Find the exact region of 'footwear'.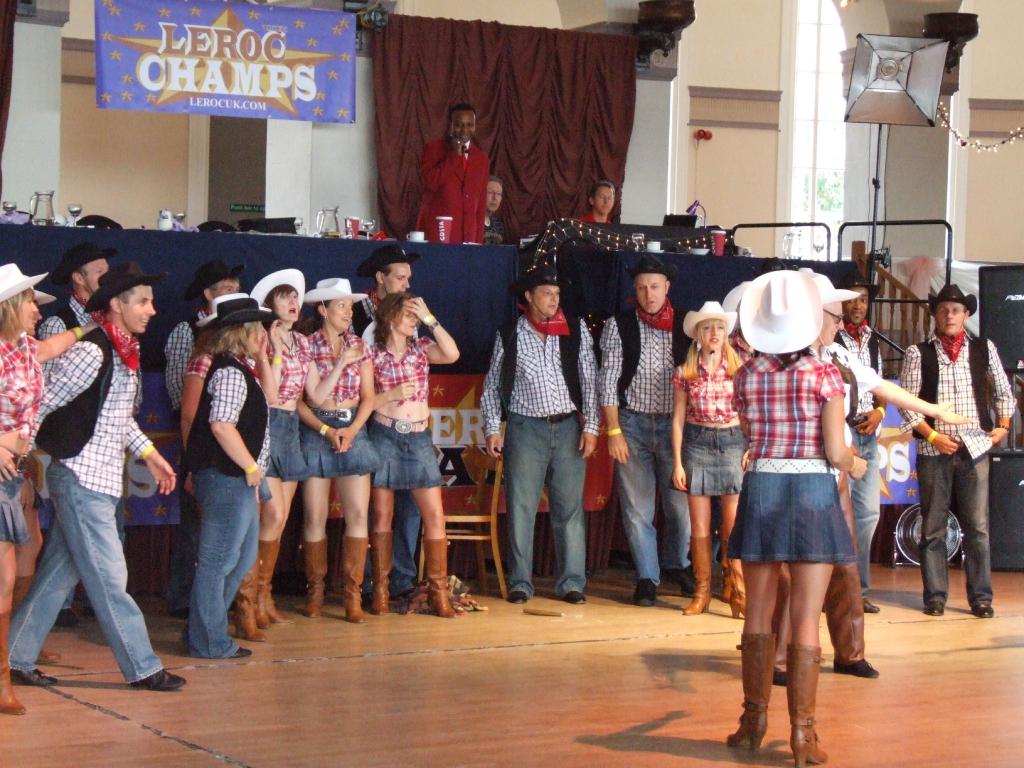
Exact region: pyautogui.locateOnScreen(0, 611, 27, 717).
